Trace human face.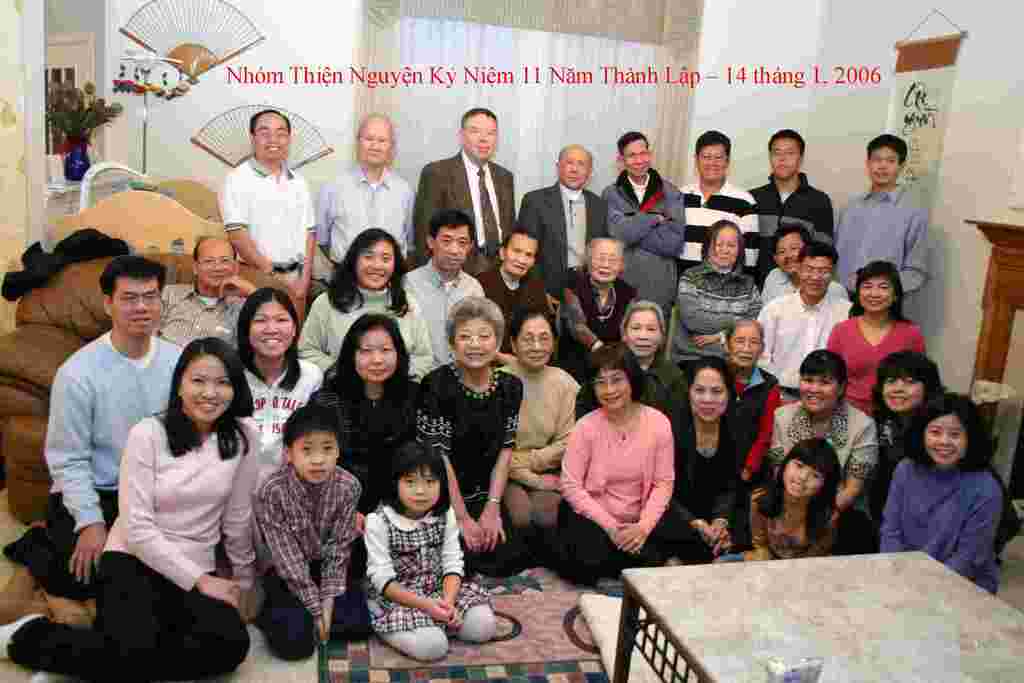
Traced to x1=781 y1=457 x2=822 y2=498.
